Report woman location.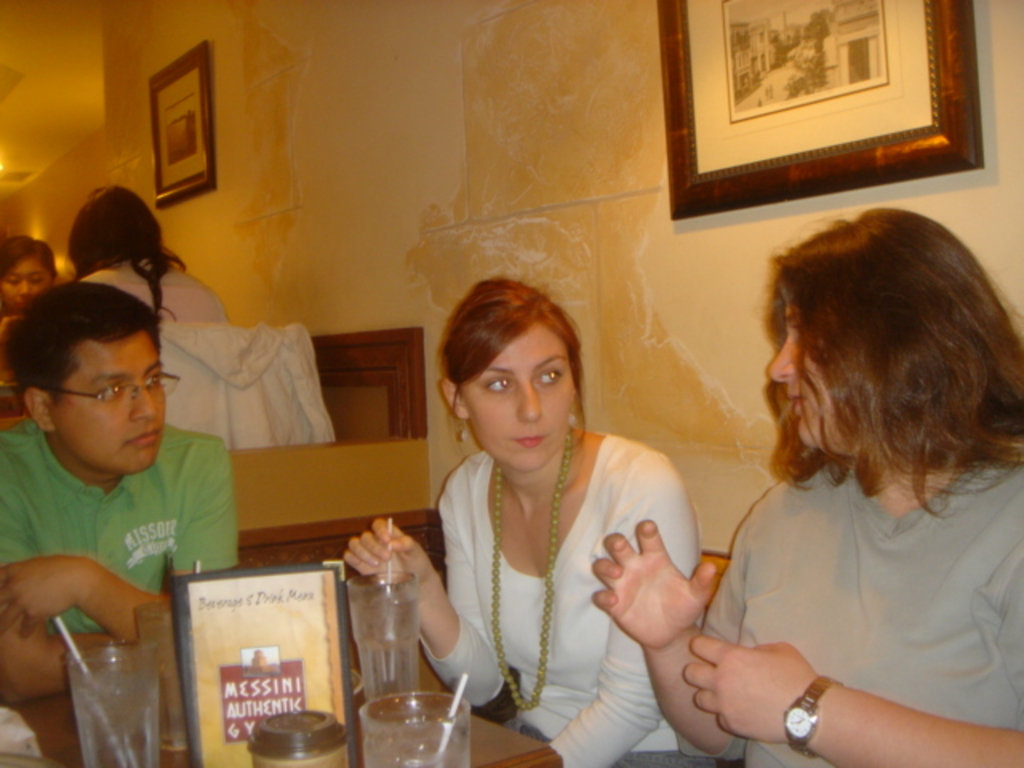
Report: pyautogui.locateOnScreen(0, 234, 59, 387).
